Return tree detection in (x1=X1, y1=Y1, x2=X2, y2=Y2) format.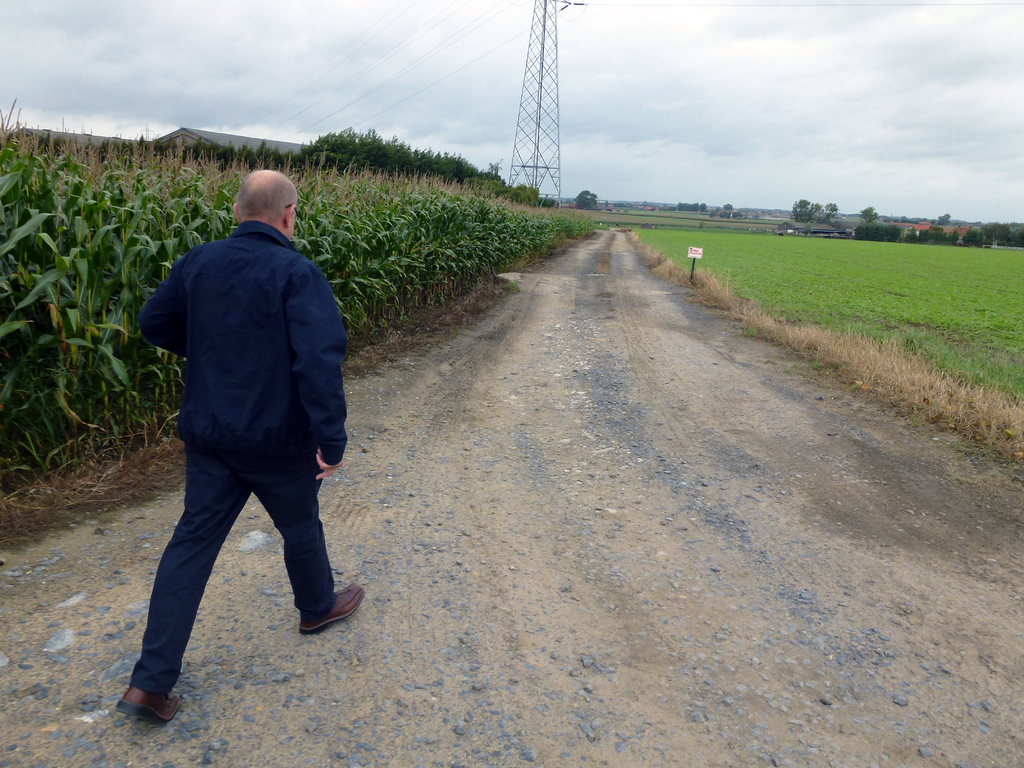
(x1=605, y1=200, x2=607, y2=205).
